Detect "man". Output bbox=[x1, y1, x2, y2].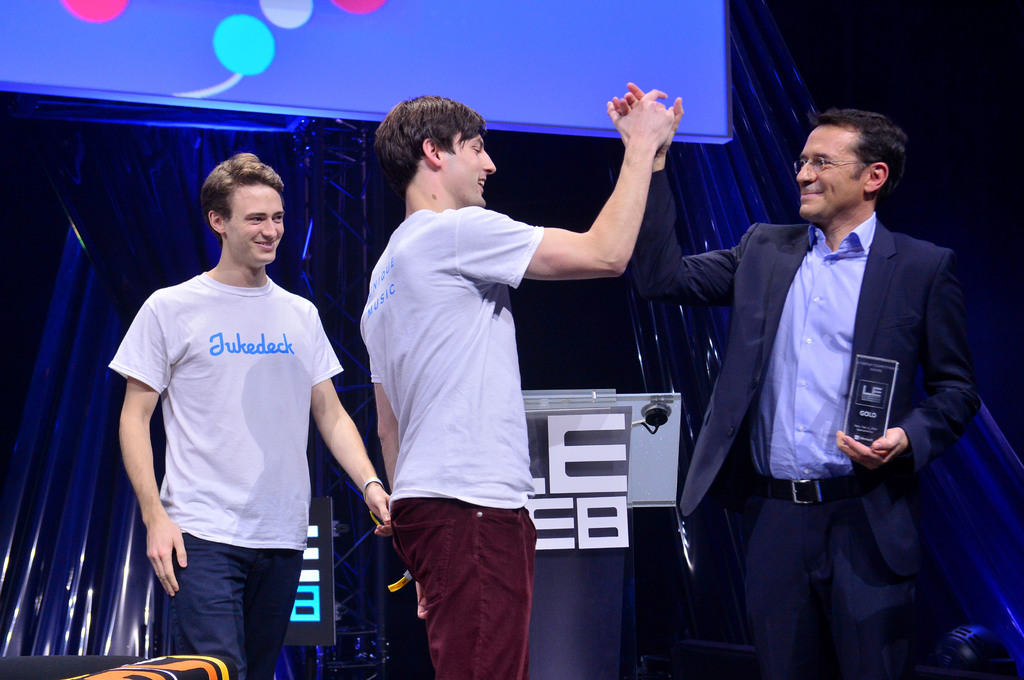
bbox=[694, 99, 978, 641].
